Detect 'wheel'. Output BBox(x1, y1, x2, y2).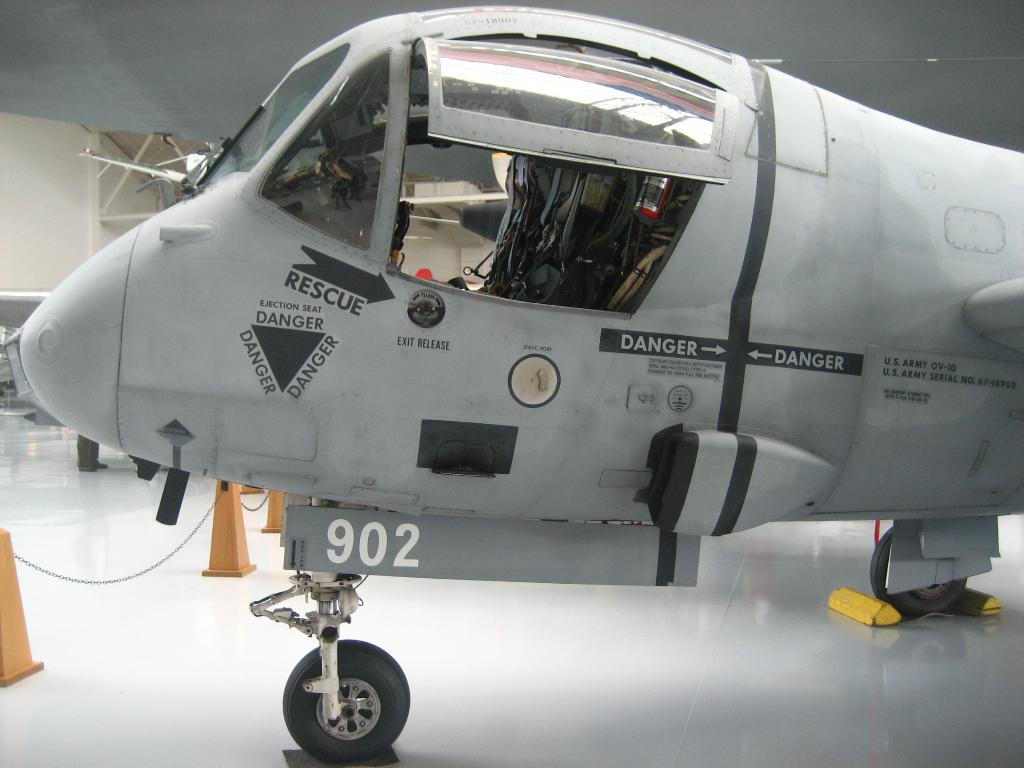
BBox(287, 639, 408, 764).
